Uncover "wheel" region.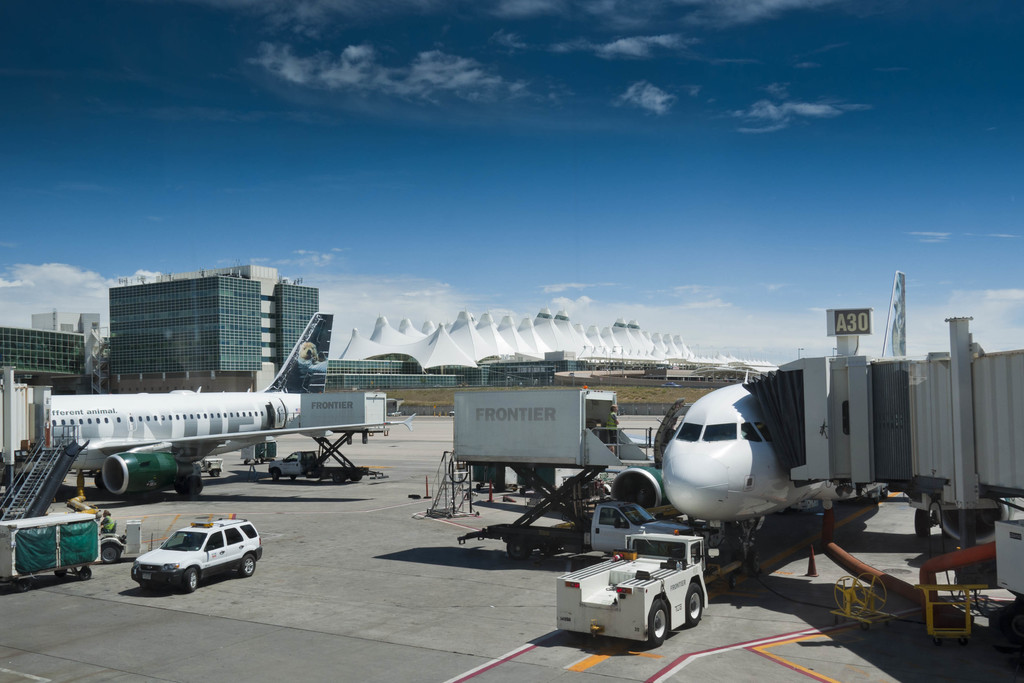
Uncovered: [x1=56, y1=569, x2=68, y2=581].
